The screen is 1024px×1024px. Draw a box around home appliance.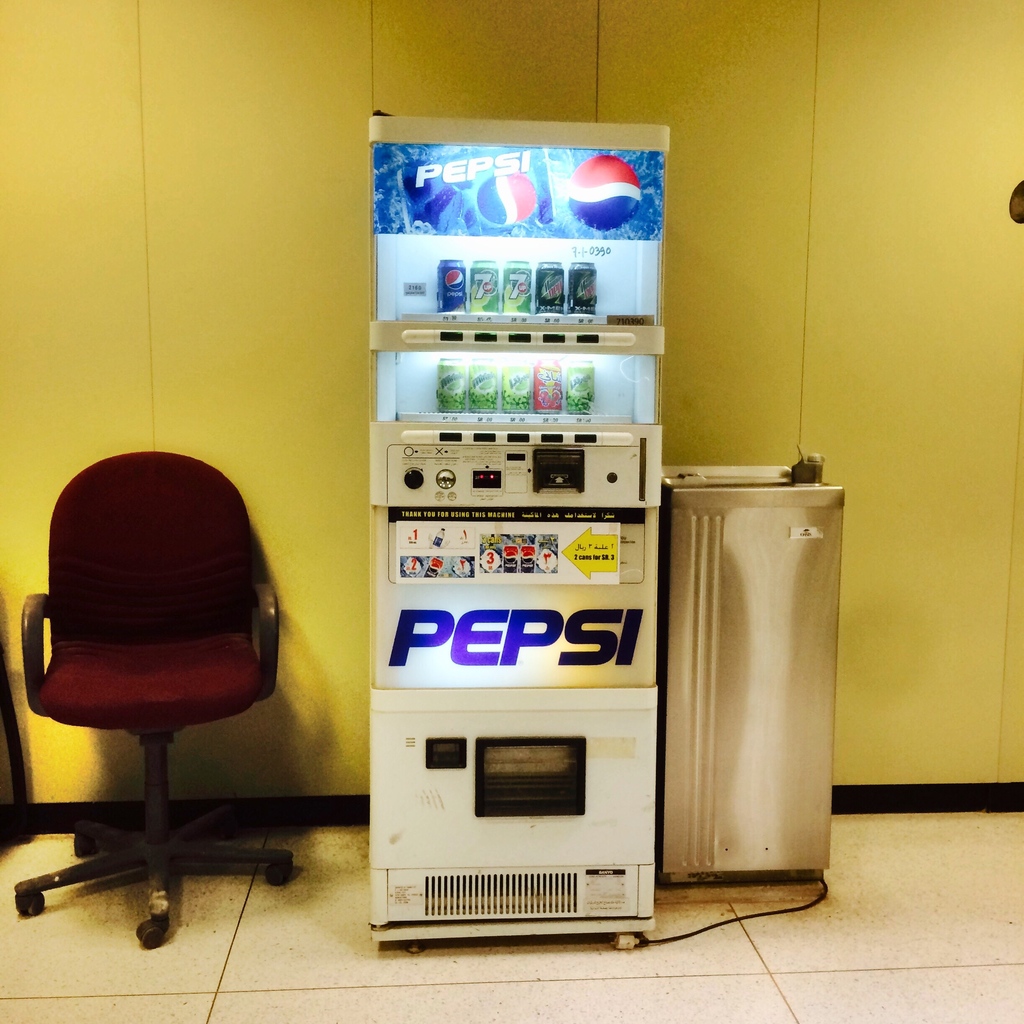
bbox=[367, 116, 664, 949].
